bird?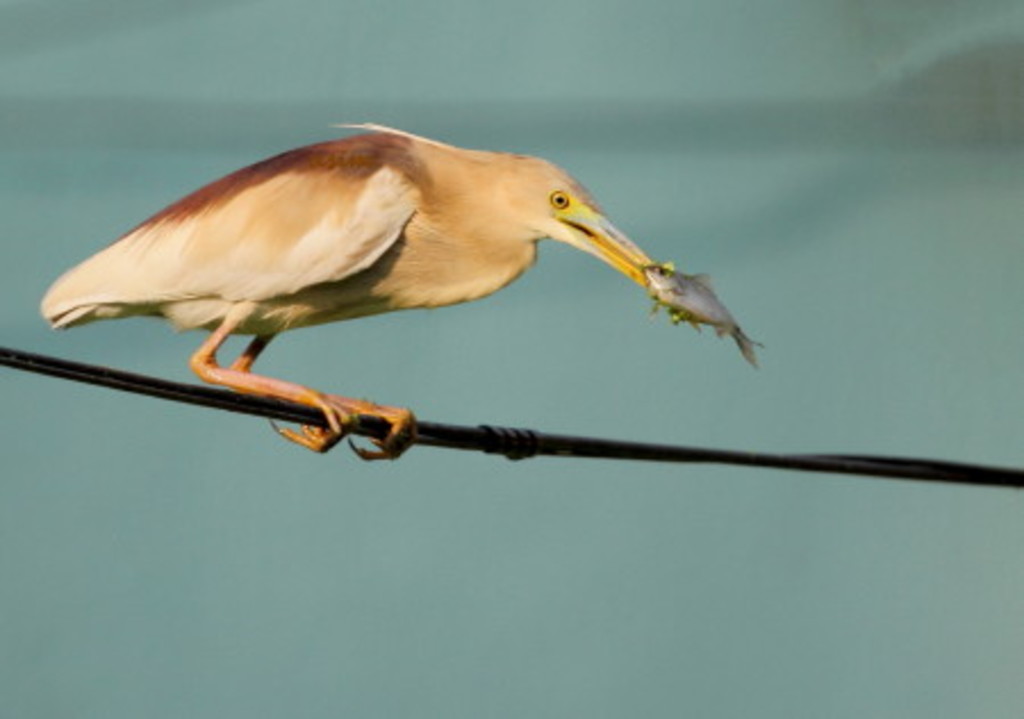
43/139/765/435
